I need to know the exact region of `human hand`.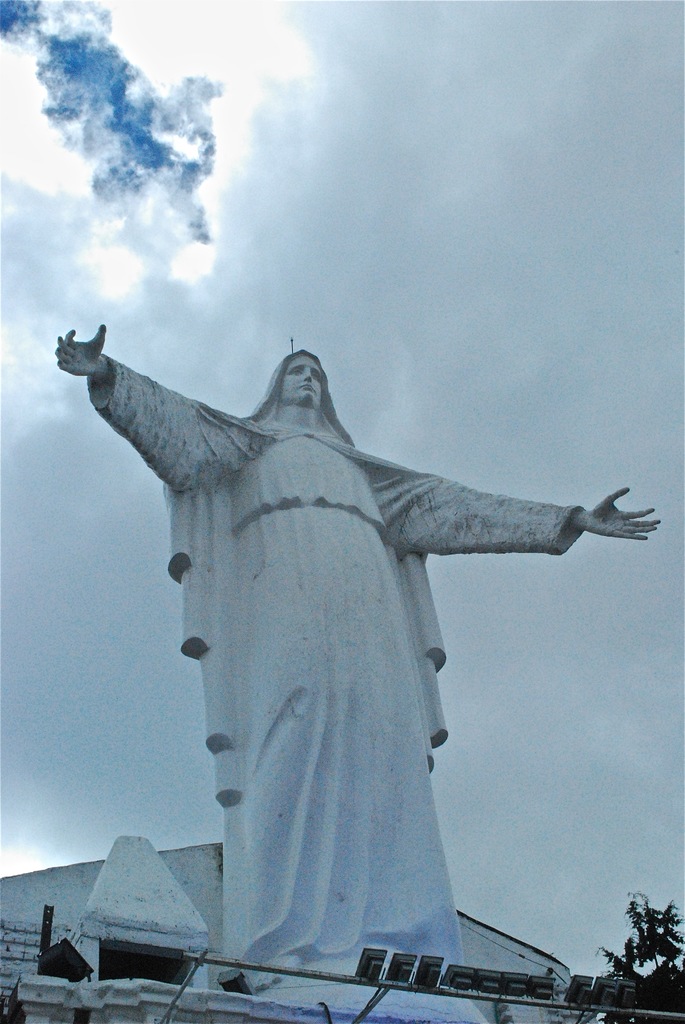
Region: 56:323:106:381.
